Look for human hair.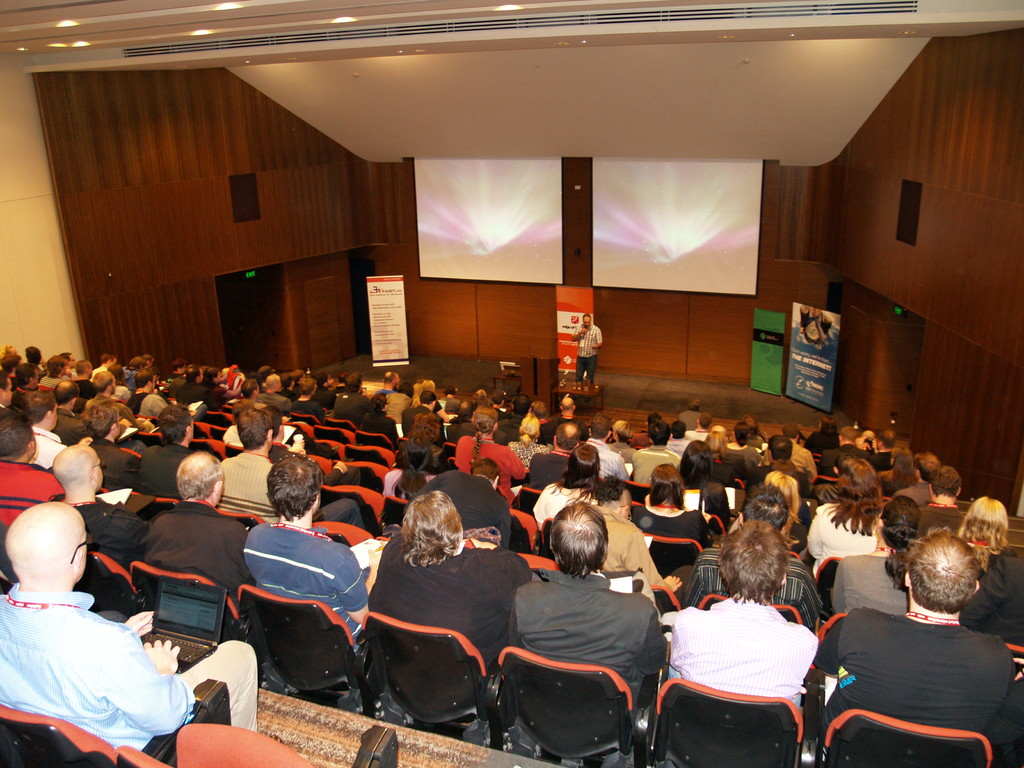
Found: bbox(83, 401, 123, 435).
